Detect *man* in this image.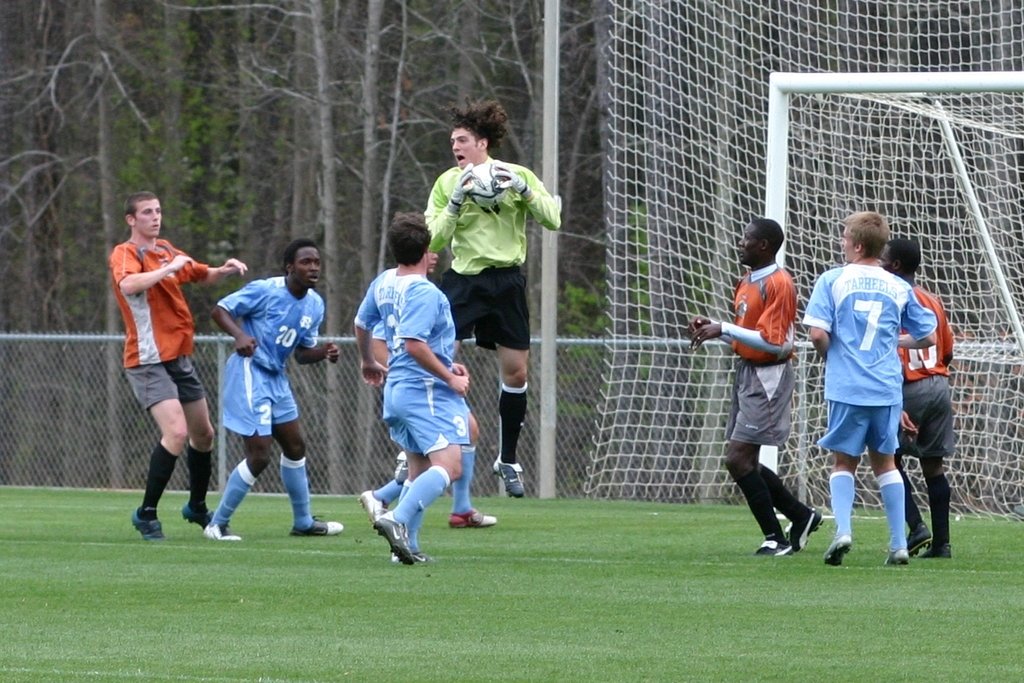
Detection: [355,251,496,530].
